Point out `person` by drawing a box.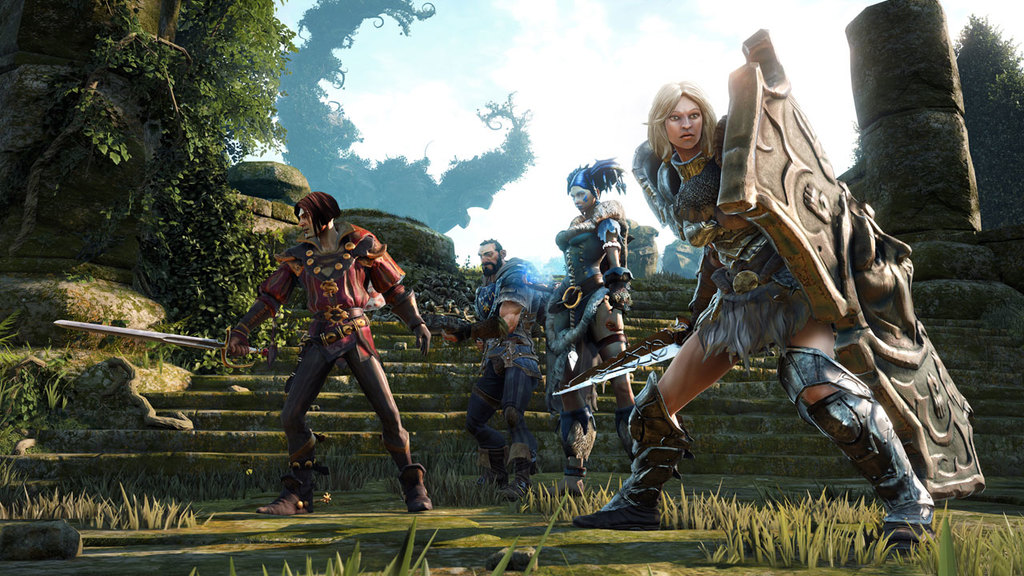
436,237,546,504.
